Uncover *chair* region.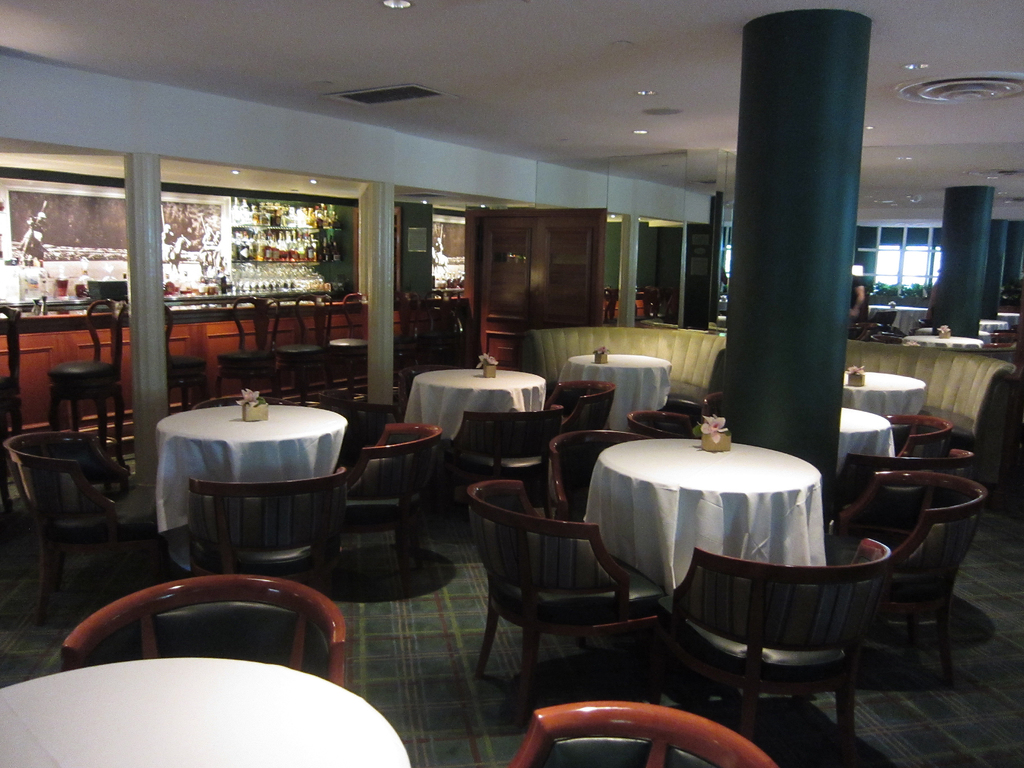
Uncovered: 650,532,889,757.
